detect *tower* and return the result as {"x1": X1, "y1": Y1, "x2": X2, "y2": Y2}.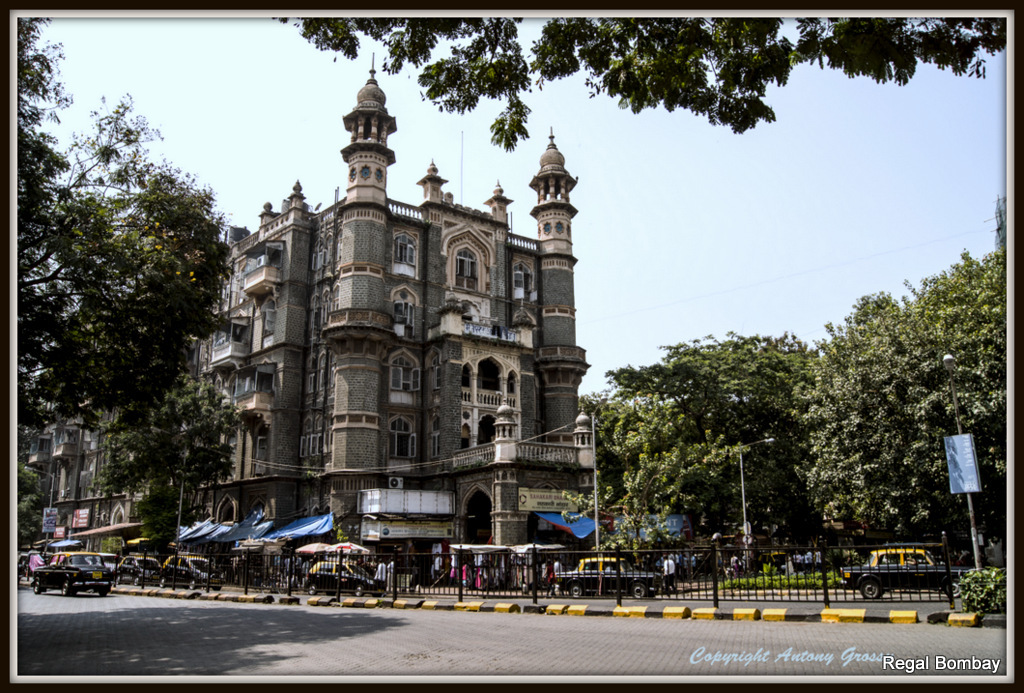
{"x1": 35, "y1": 53, "x2": 588, "y2": 581}.
